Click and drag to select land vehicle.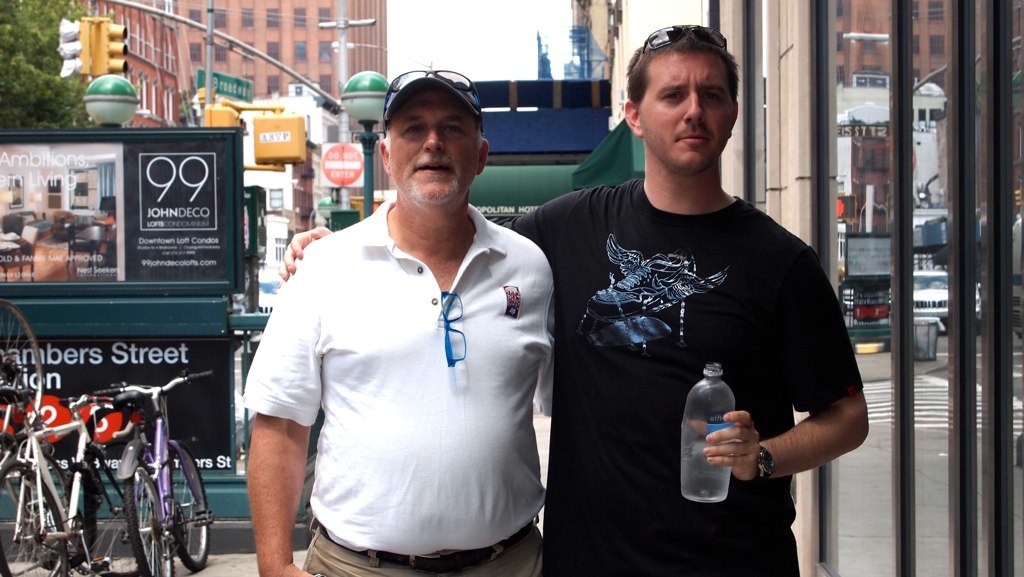
Selection: <bbox>0, 384, 156, 576</bbox>.
